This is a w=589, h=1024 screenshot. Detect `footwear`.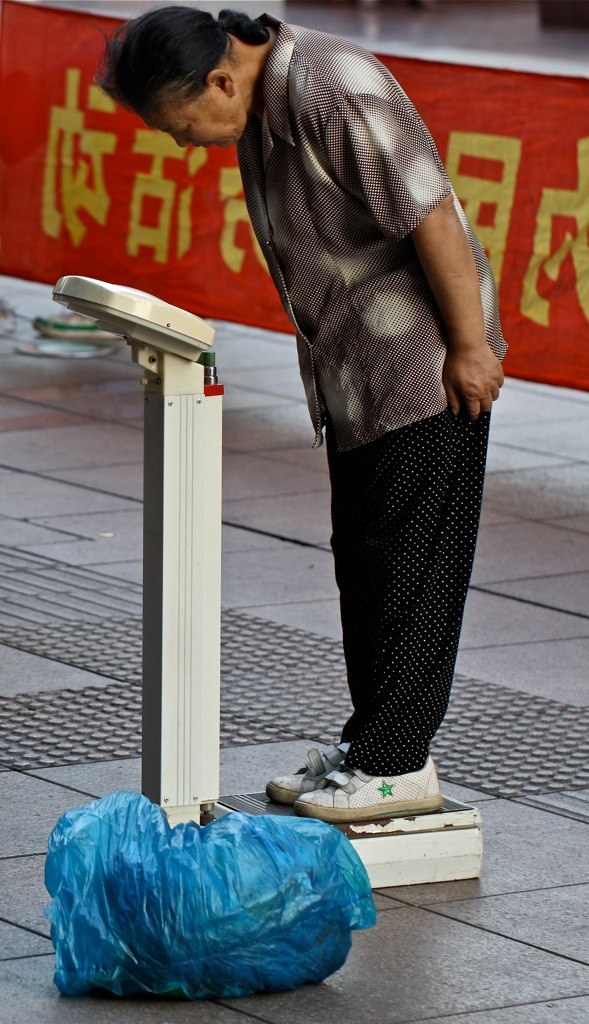
bbox=[267, 735, 343, 804].
